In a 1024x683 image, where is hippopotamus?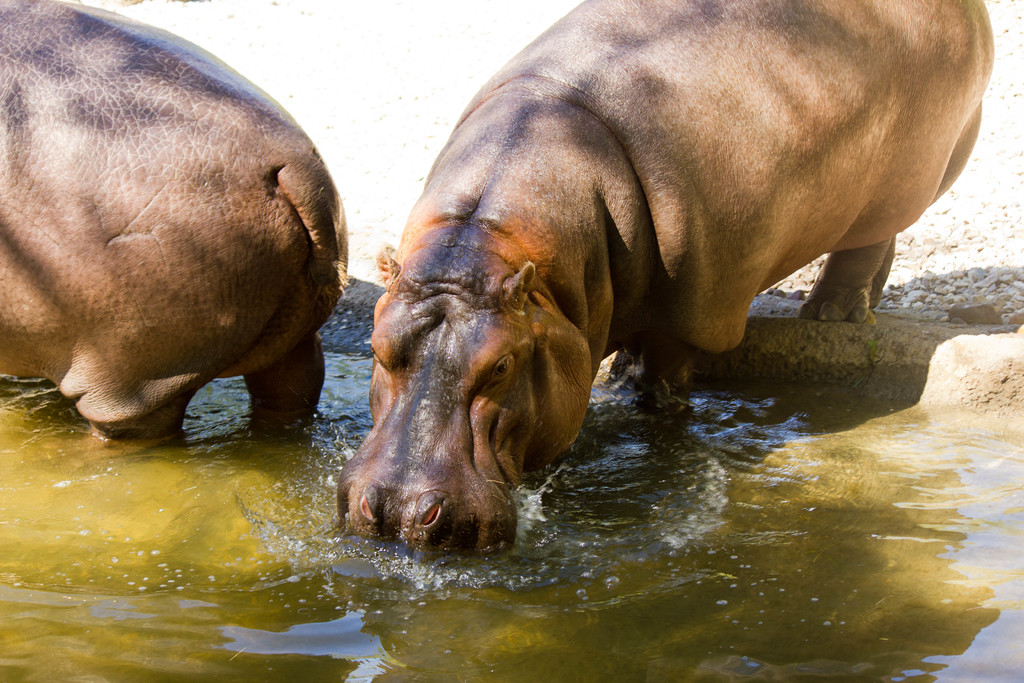
bbox(337, 0, 993, 554).
